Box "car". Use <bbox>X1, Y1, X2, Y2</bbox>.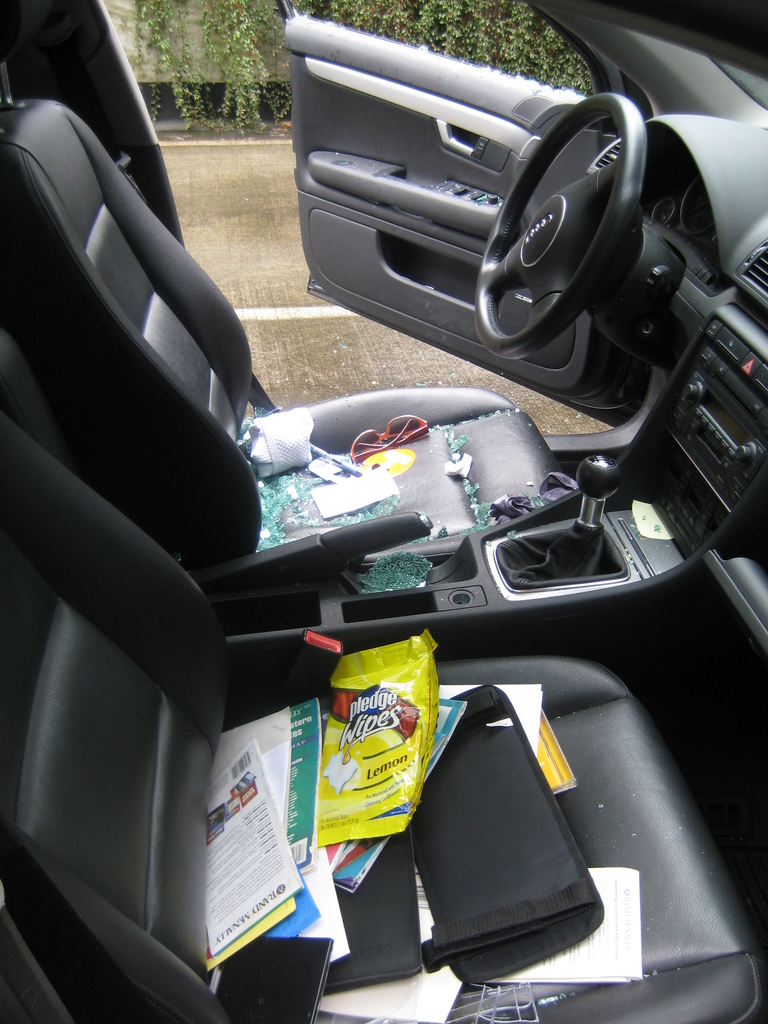
<bbox>0, 0, 767, 1023</bbox>.
